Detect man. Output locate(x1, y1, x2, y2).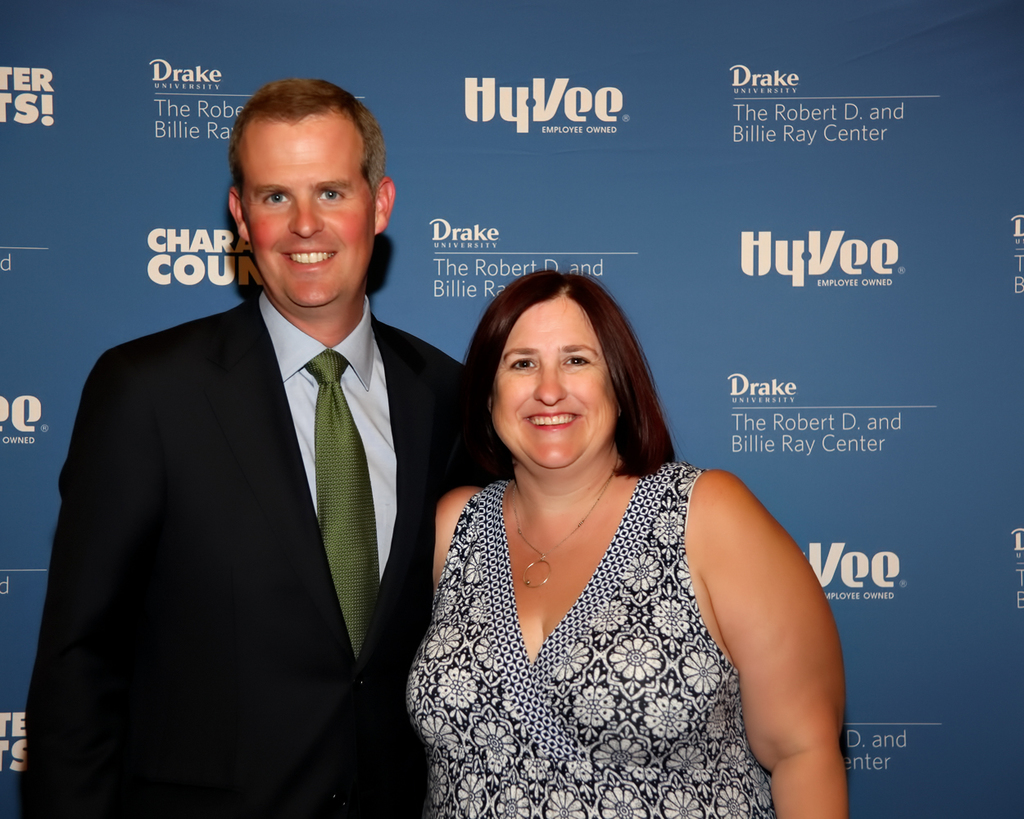
locate(56, 97, 469, 818).
